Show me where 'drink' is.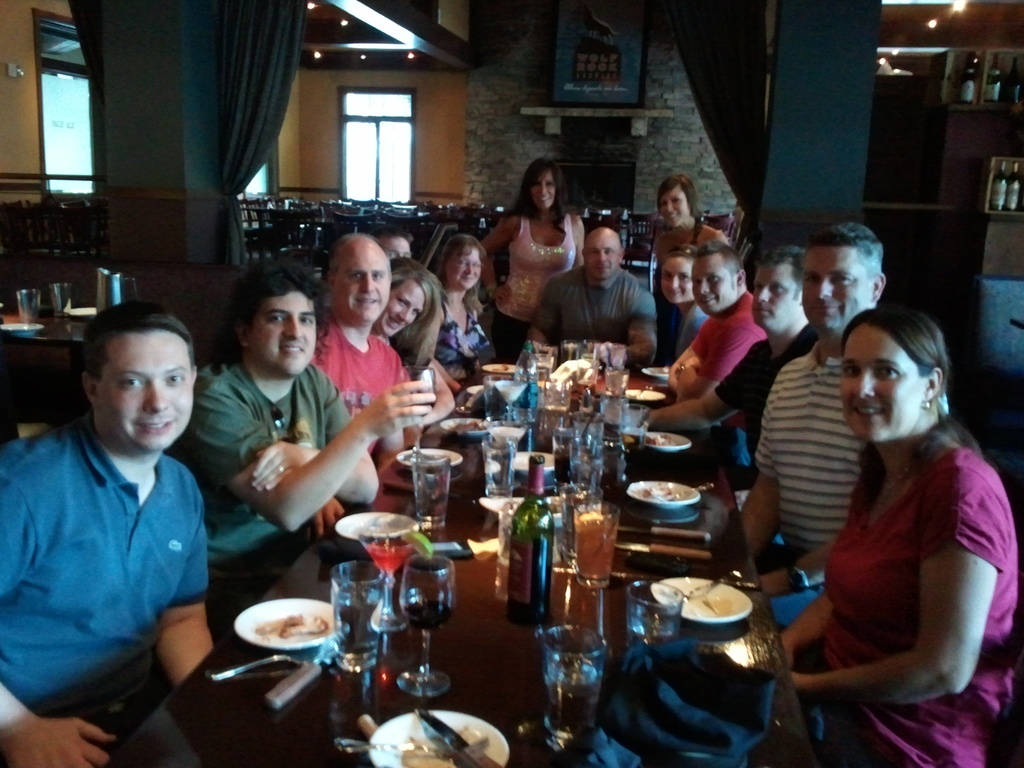
'drink' is at x1=481, y1=435, x2=518, y2=495.
